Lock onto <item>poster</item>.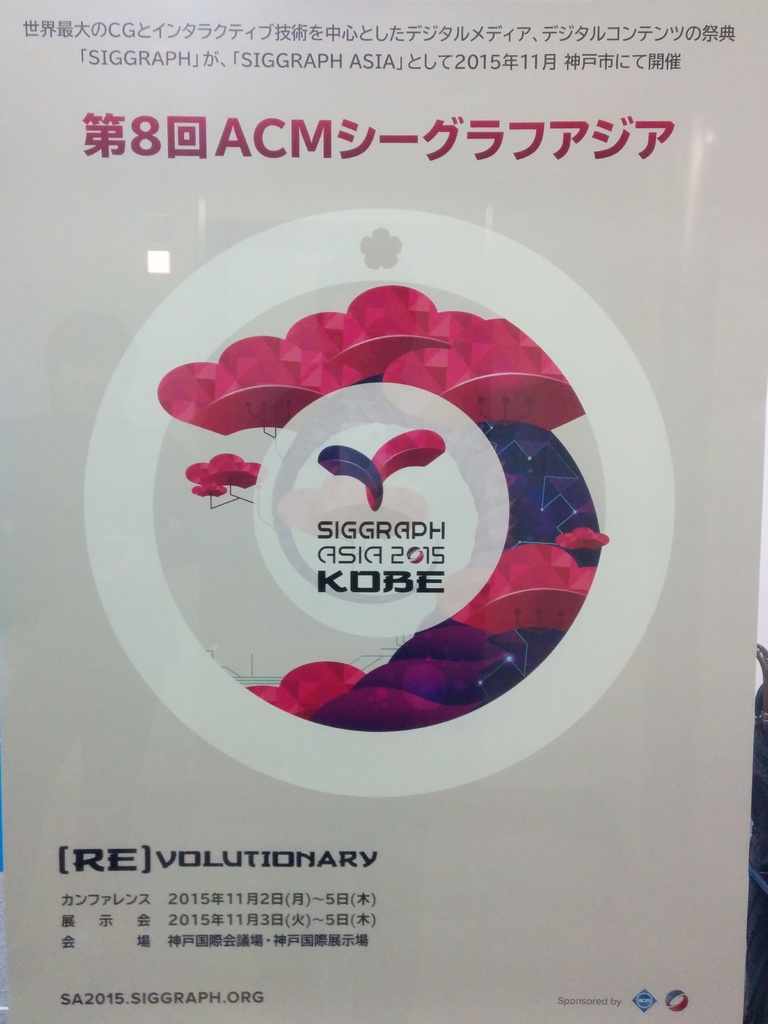
Locked: Rect(0, 0, 767, 1020).
